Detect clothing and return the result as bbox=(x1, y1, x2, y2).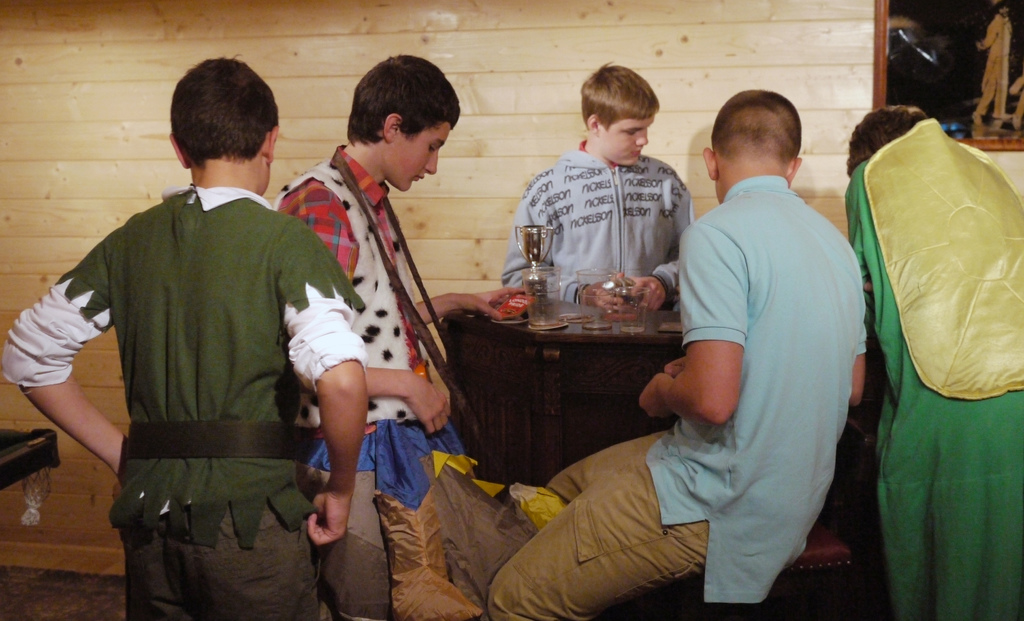
bbox=(275, 141, 566, 620).
